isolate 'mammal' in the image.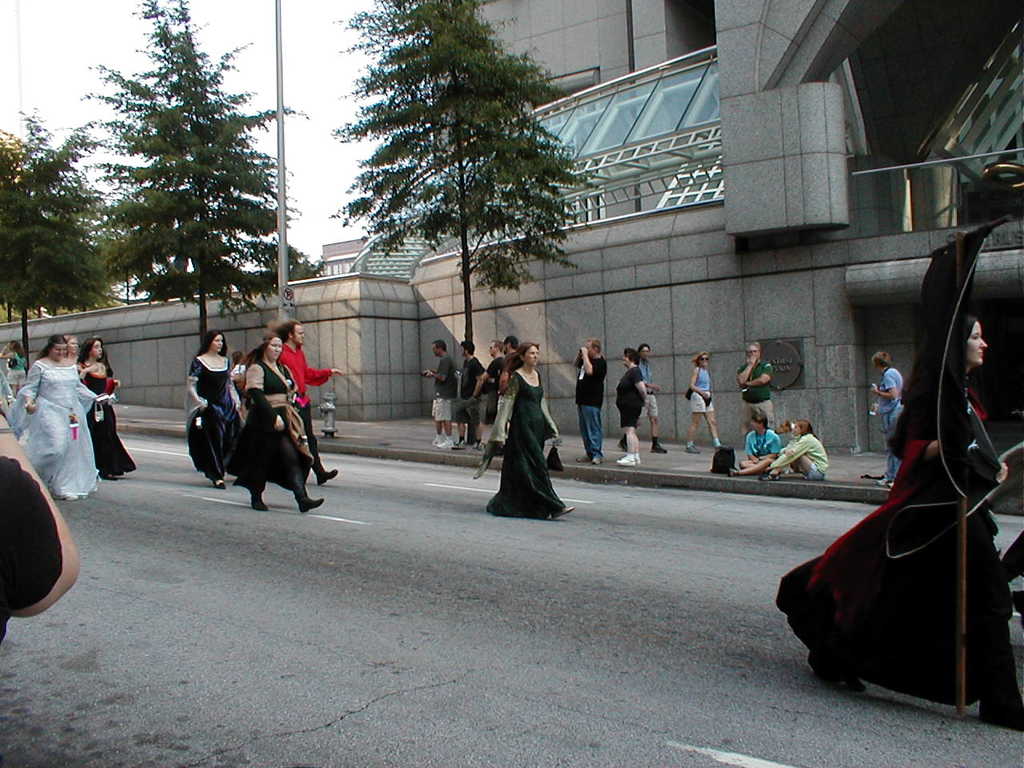
Isolated region: 571:334:609:466.
